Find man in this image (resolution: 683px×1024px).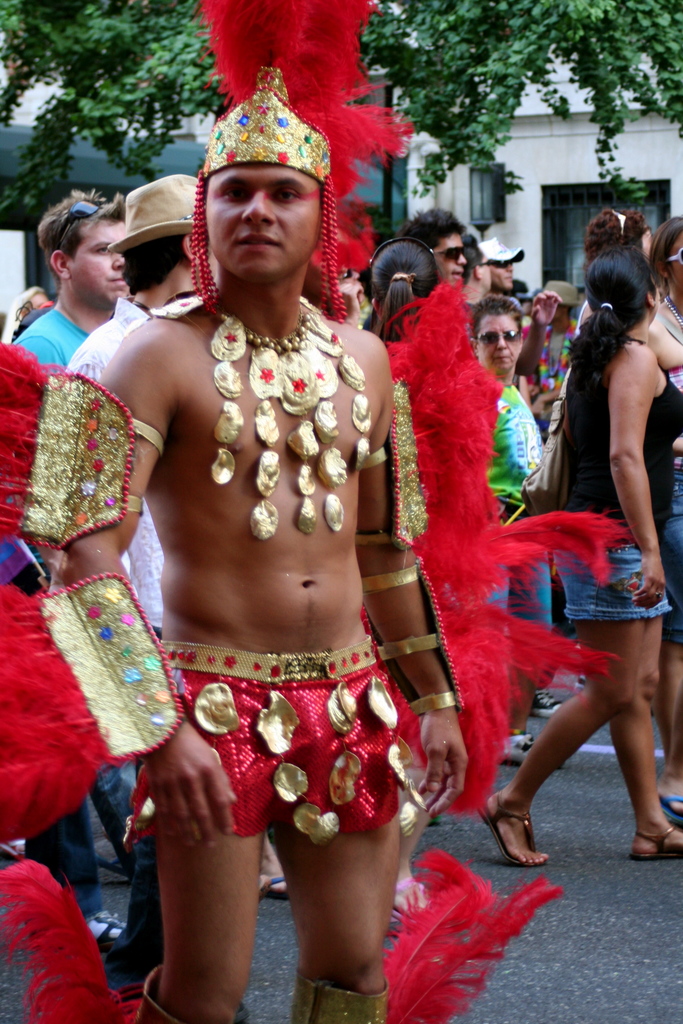
bbox(475, 228, 525, 285).
